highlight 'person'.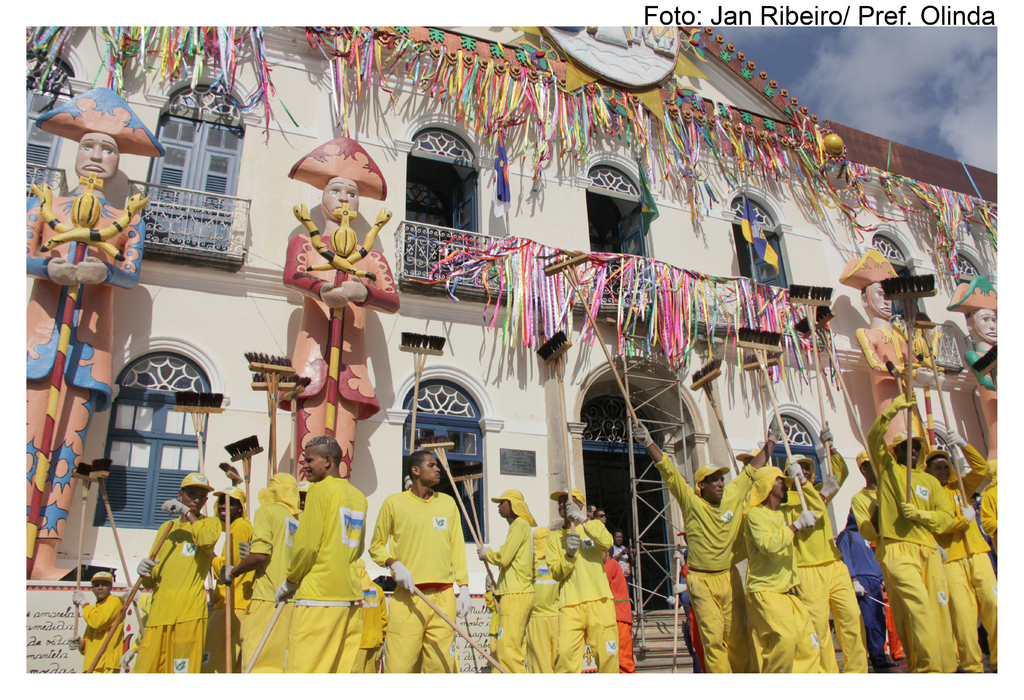
Highlighted region: select_region(550, 489, 620, 675).
